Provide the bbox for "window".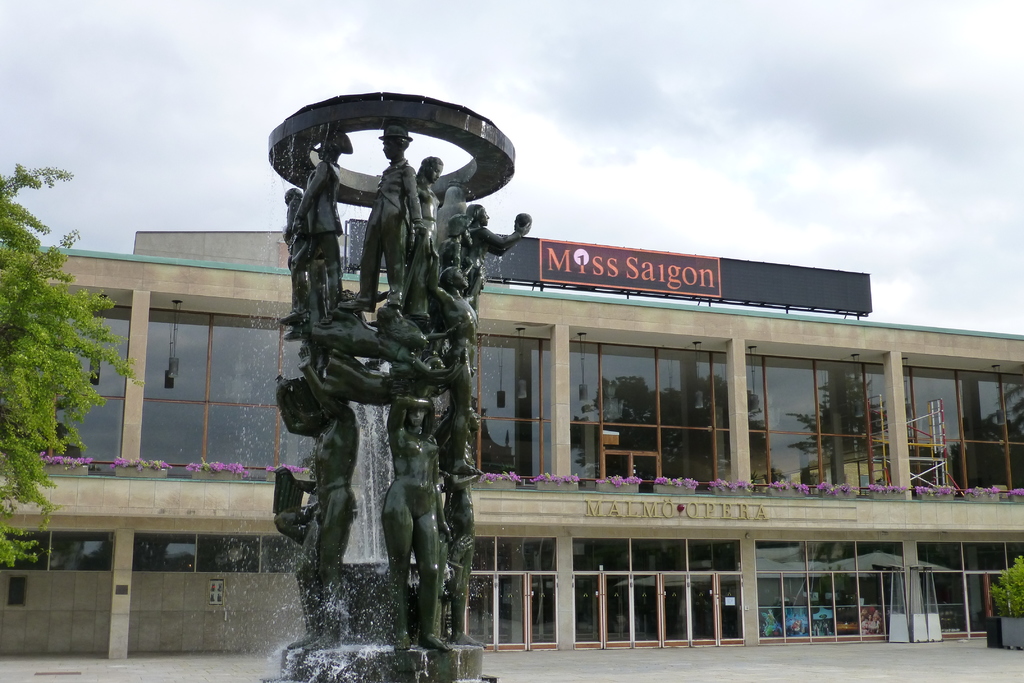
left=472, top=537, right=559, bottom=570.
